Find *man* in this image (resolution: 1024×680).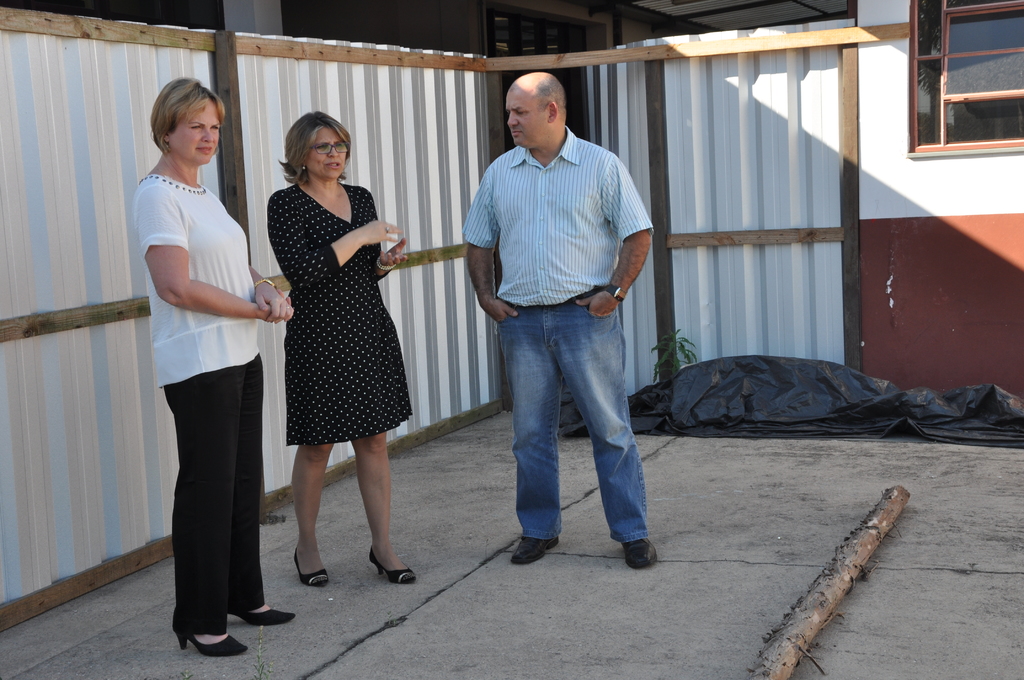
Rect(458, 85, 667, 570).
